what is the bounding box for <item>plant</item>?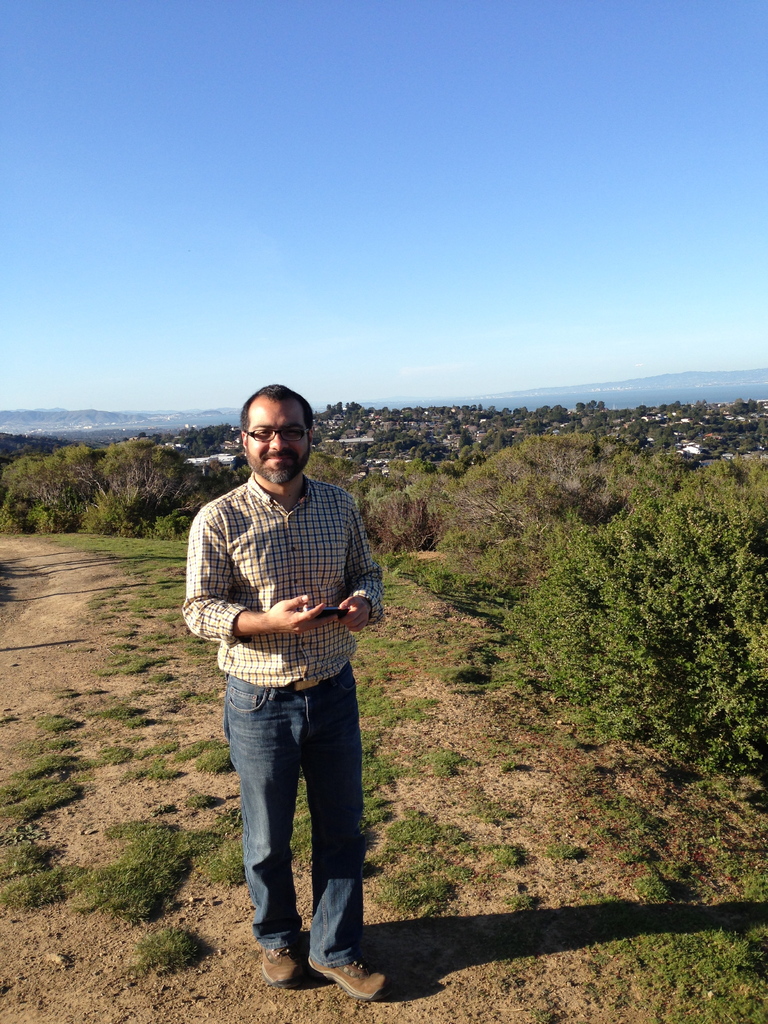
select_region(35, 710, 83, 732).
